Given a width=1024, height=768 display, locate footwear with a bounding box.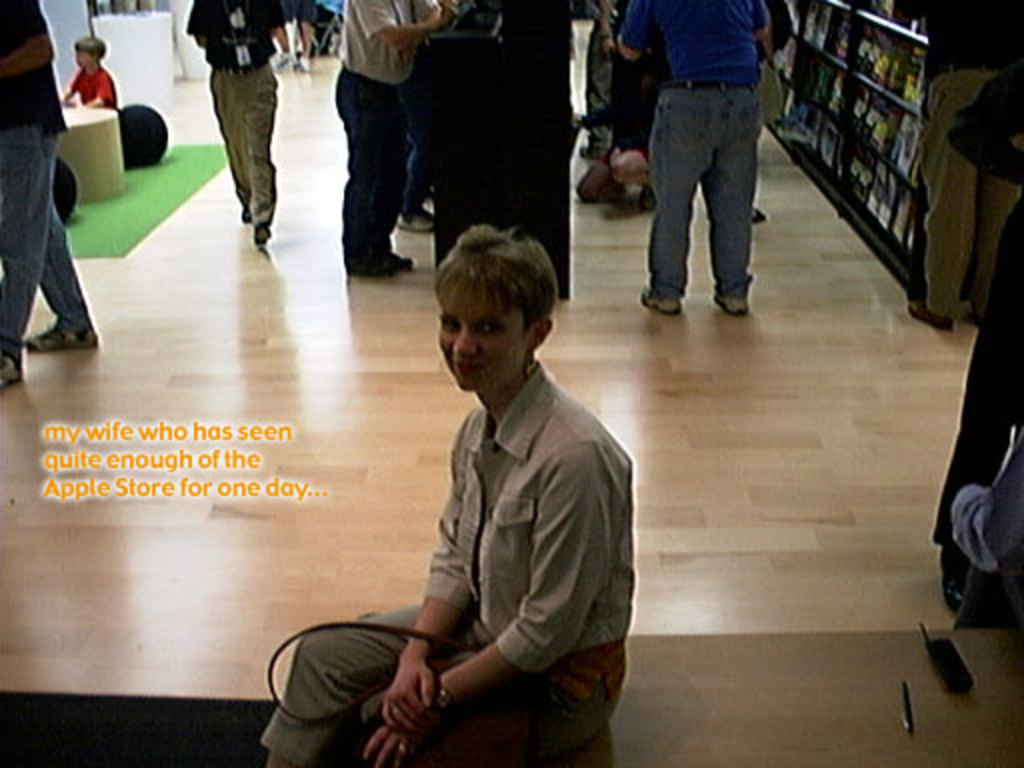
Located: (left=4, top=346, right=32, bottom=384).
